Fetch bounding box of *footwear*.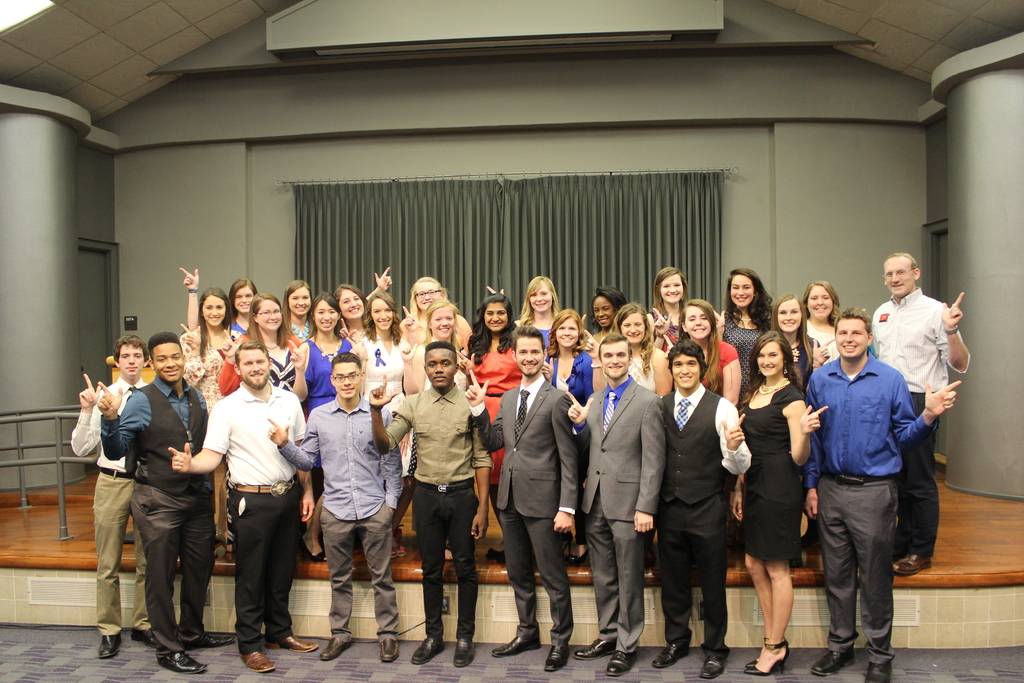
Bbox: box(268, 634, 319, 650).
